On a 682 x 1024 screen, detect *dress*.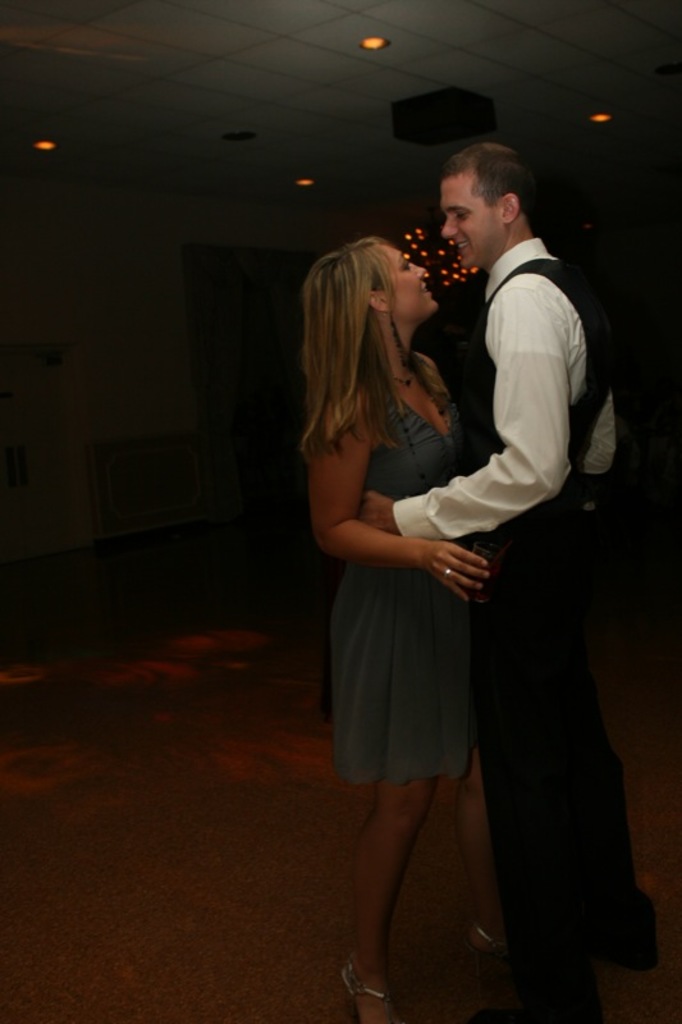
bbox=[331, 397, 475, 788].
